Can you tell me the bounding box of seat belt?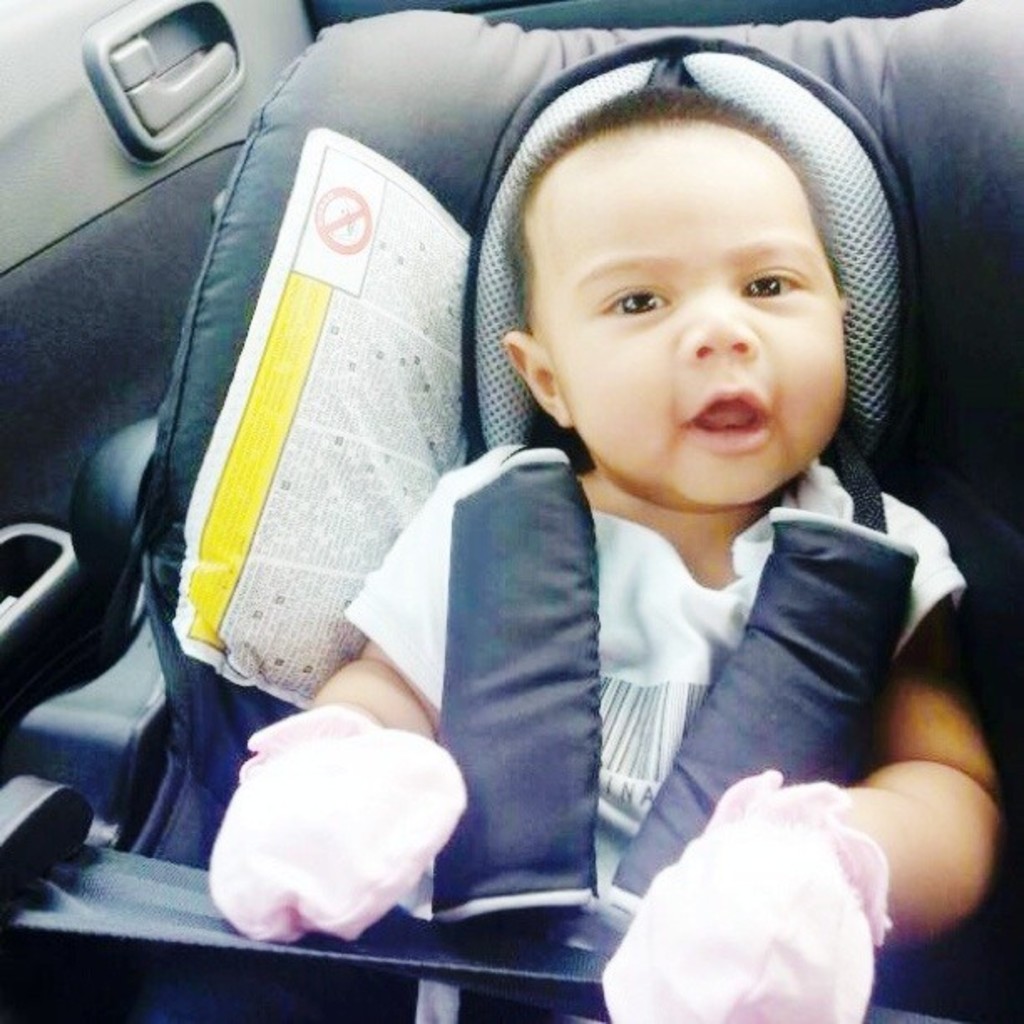
(435,463,596,915).
